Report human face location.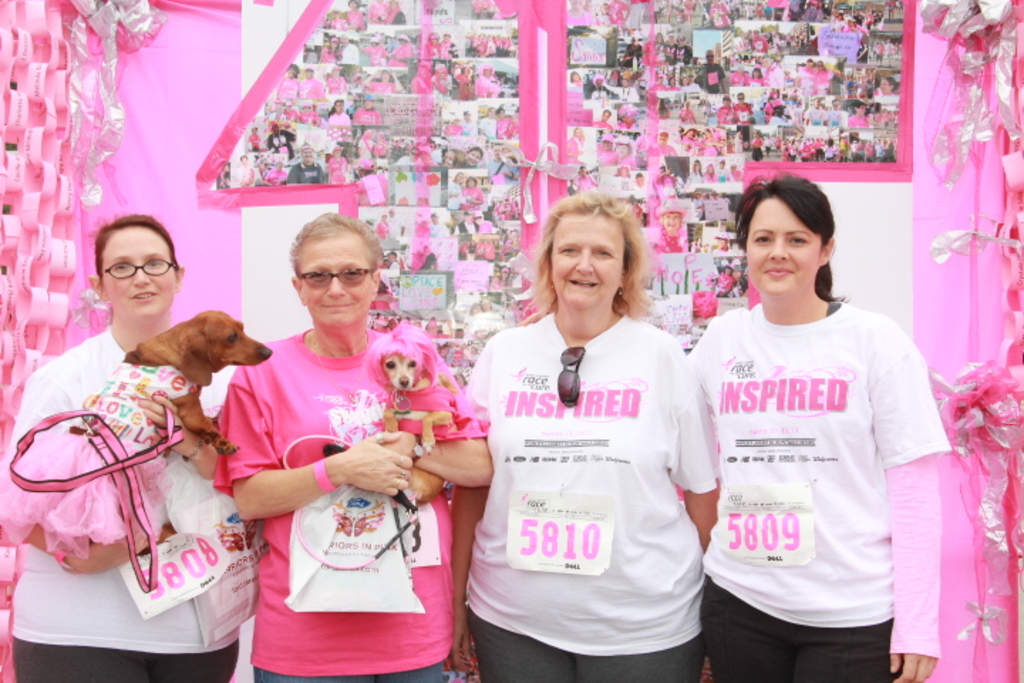
Report: detection(101, 228, 176, 317).
